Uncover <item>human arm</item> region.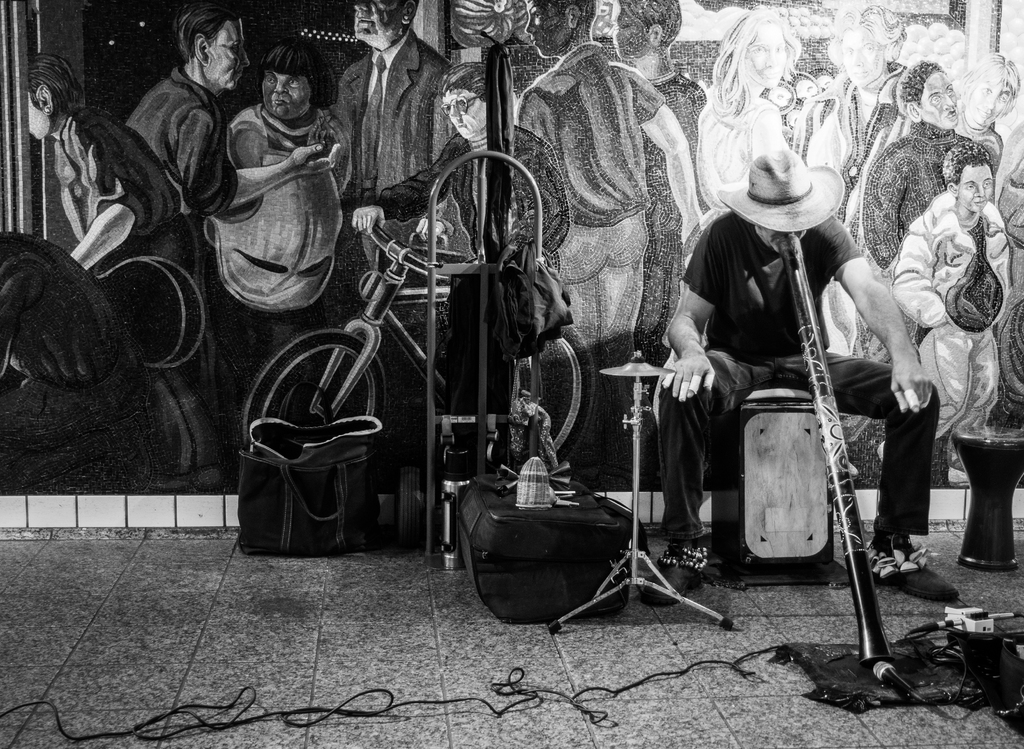
Uncovered: region(813, 209, 932, 412).
